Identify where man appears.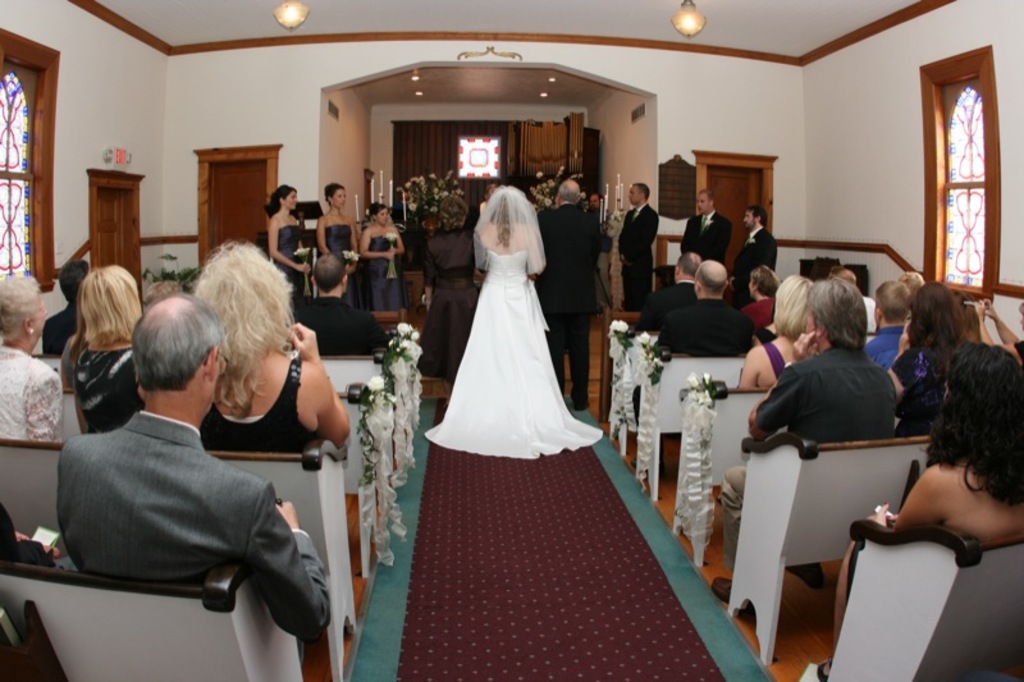
Appears at 653:258:754:357.
